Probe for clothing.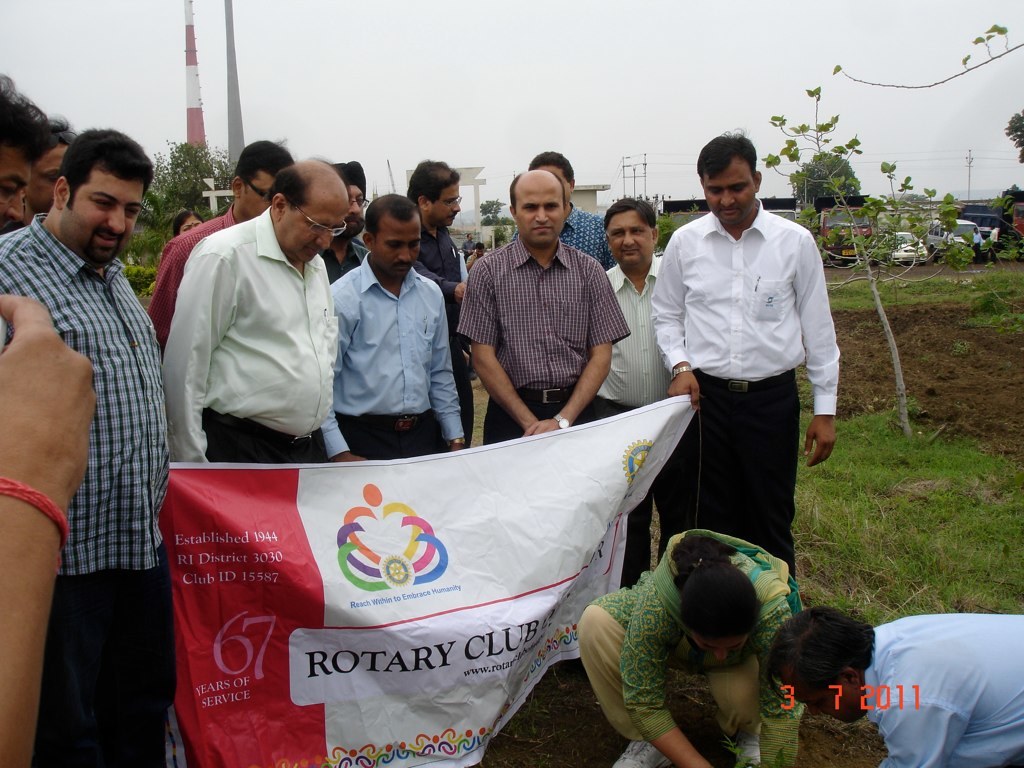
Probe result: 463,234,621,441.
